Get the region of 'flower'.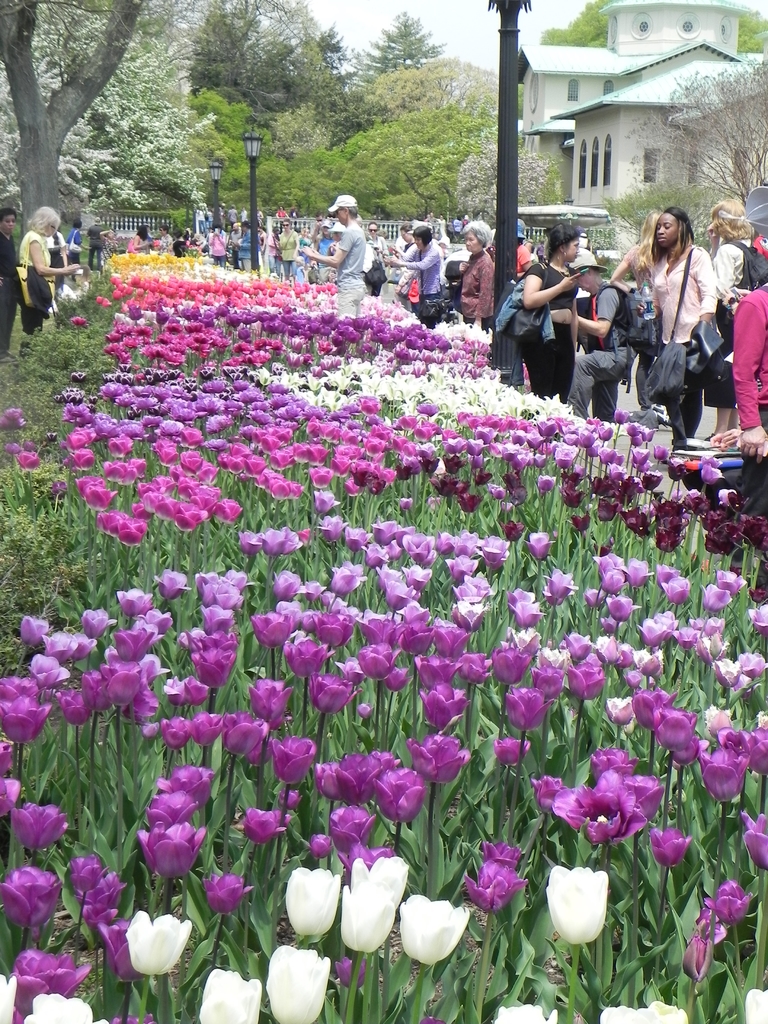
<bbox>461, 862, 527, 920</bbox>.
